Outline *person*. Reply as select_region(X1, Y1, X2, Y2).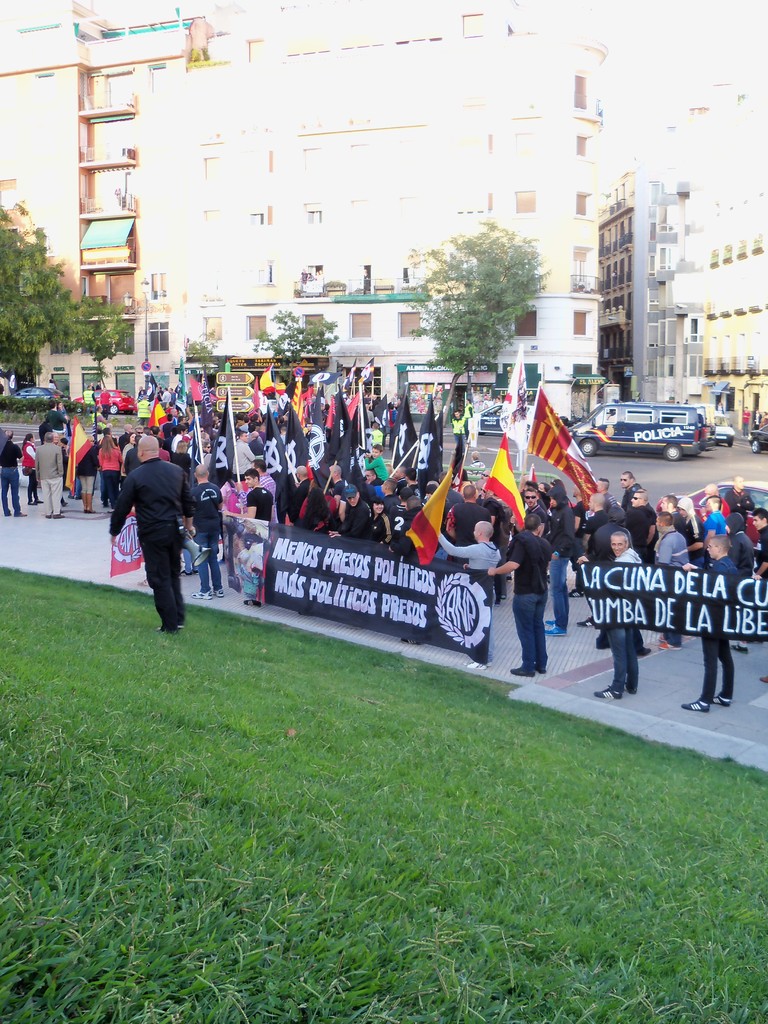
select_region(198, 432, 212, 441).
